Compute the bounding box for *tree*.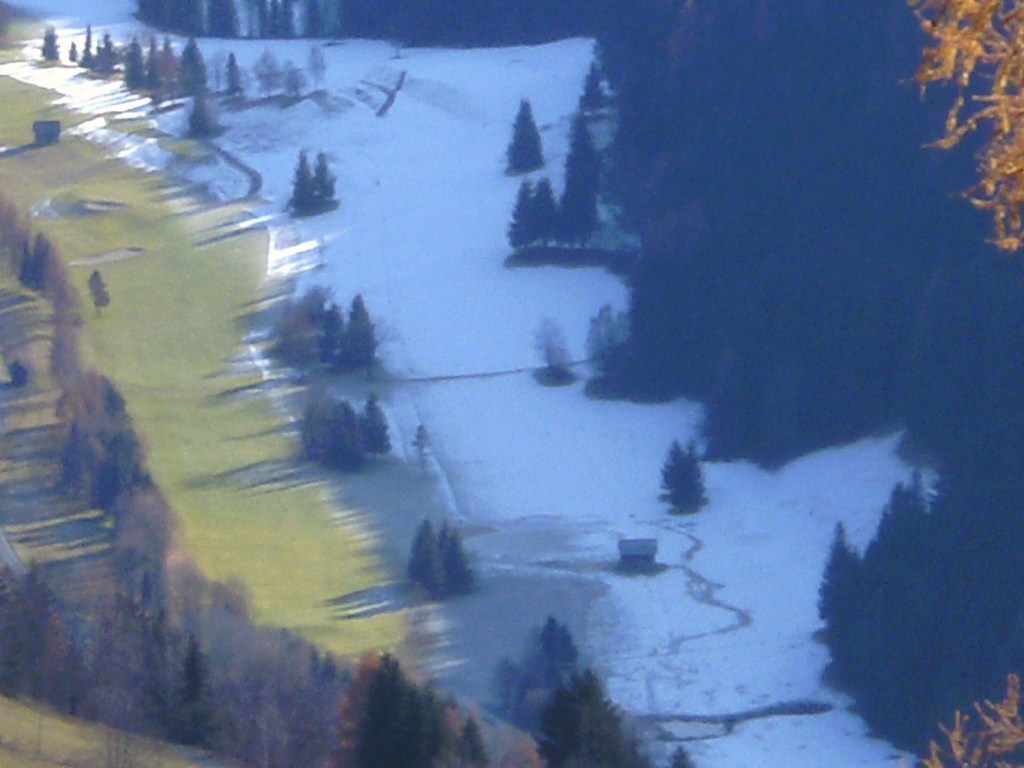
x1=61, y1=45, x2=85, y2=68.
